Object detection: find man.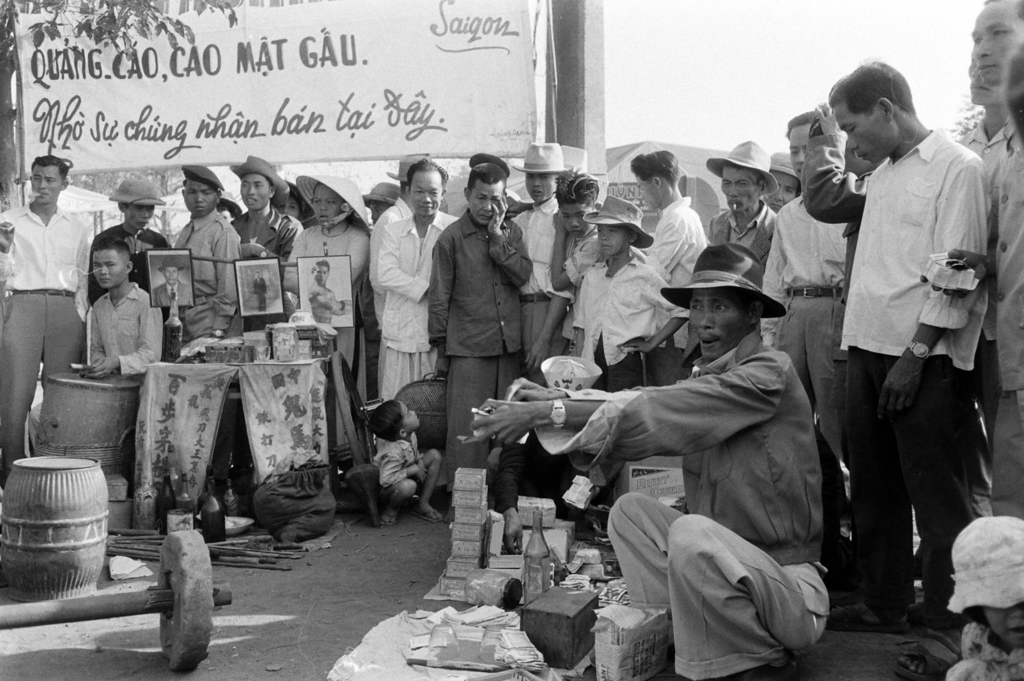
select_region(831, 58, 984, 620).
